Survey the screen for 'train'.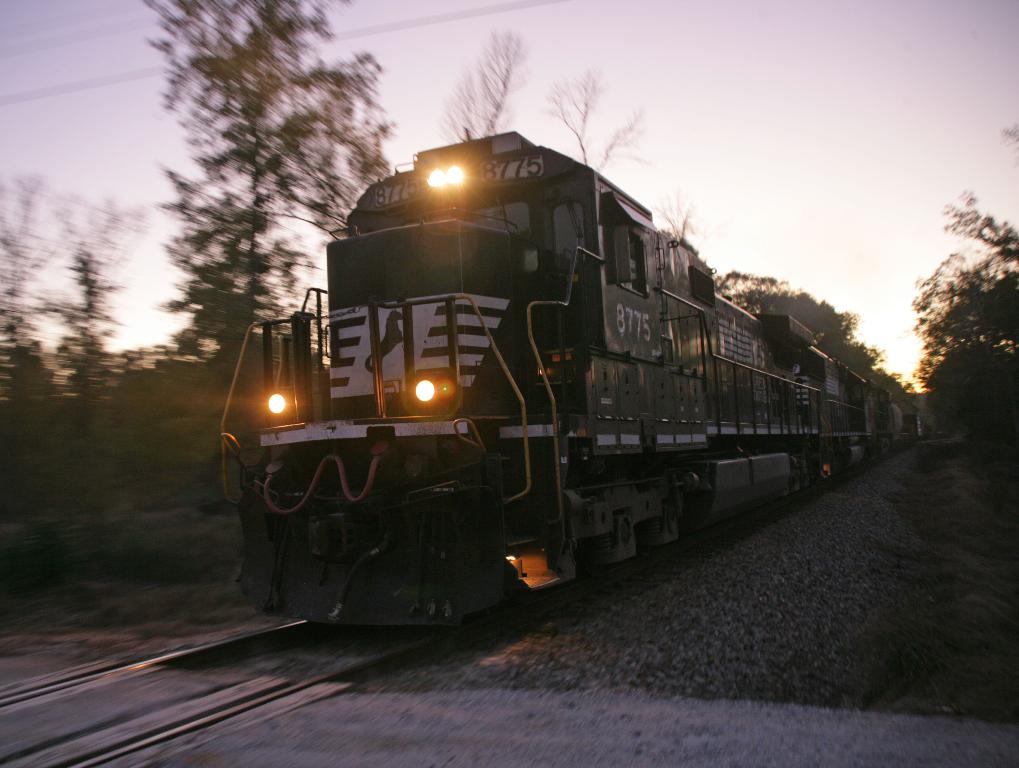
Survey found: 213,133,927,630.
